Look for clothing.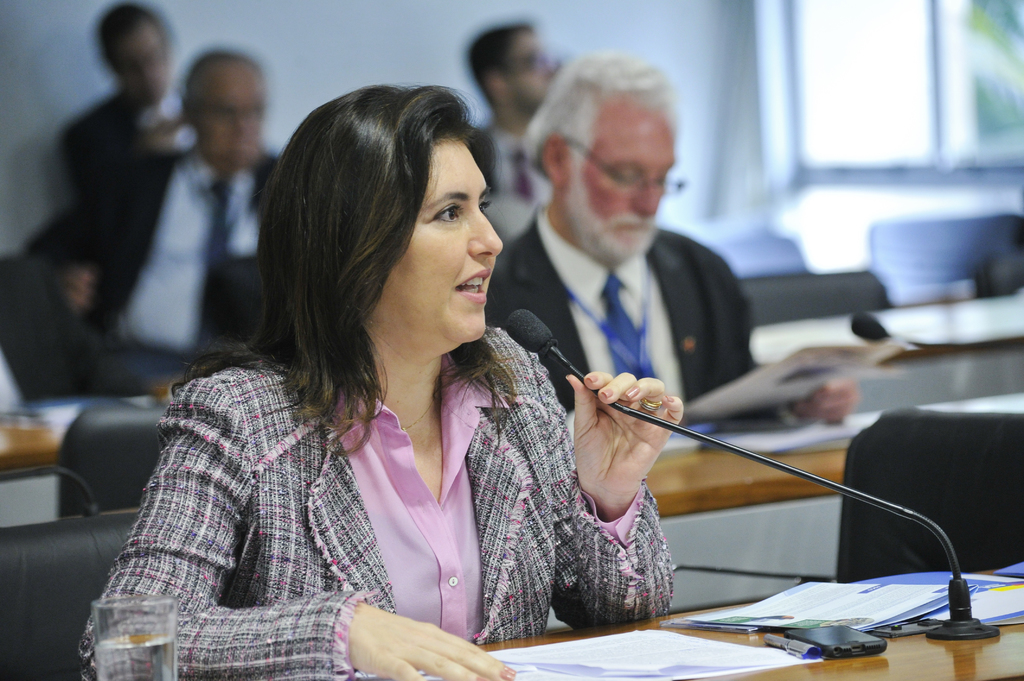
Found: locate(26, 147, 282, 377).
